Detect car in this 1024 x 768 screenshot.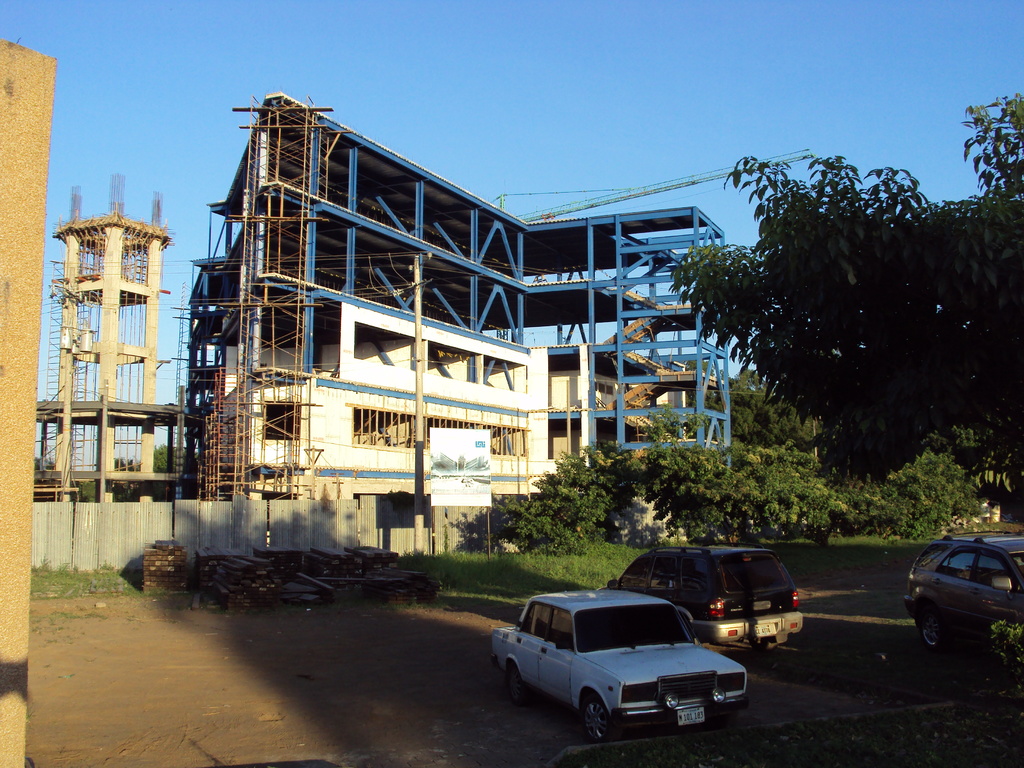
Detection: (618,544,802,652).
